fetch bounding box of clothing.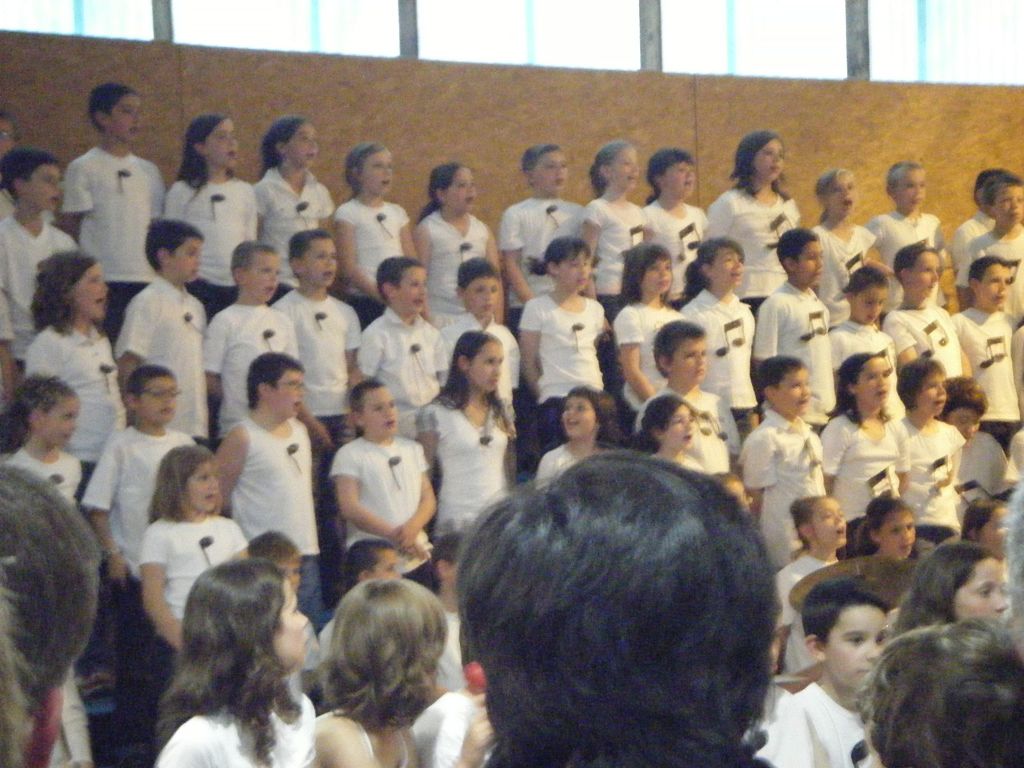
Bbox: detection(228, 415, 318, 614).
